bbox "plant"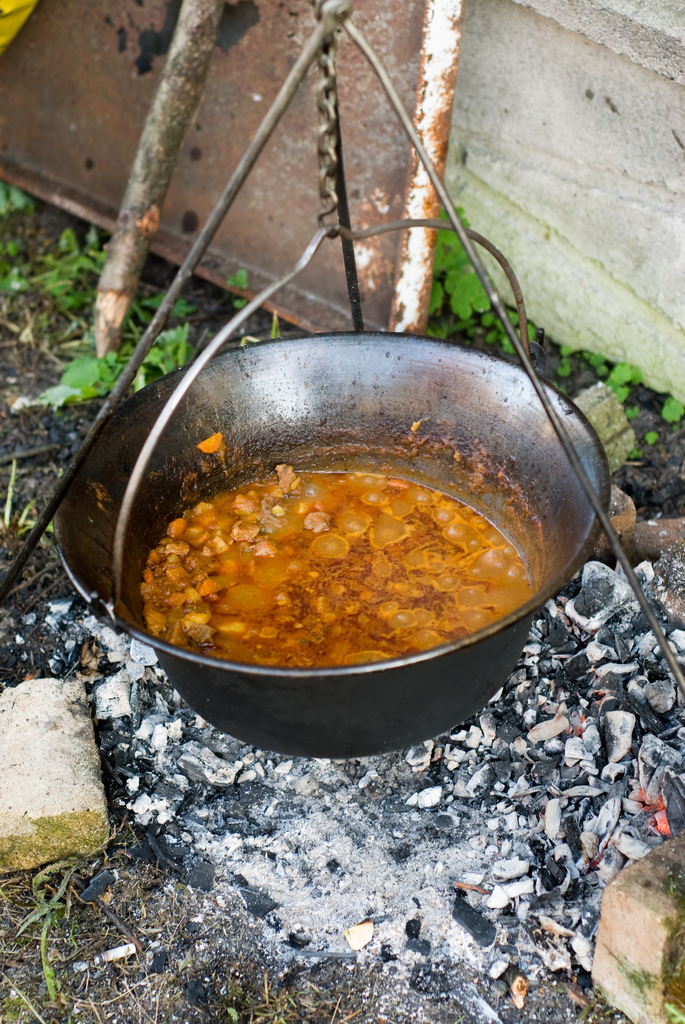
l=548, t=330, r=587, b=374
